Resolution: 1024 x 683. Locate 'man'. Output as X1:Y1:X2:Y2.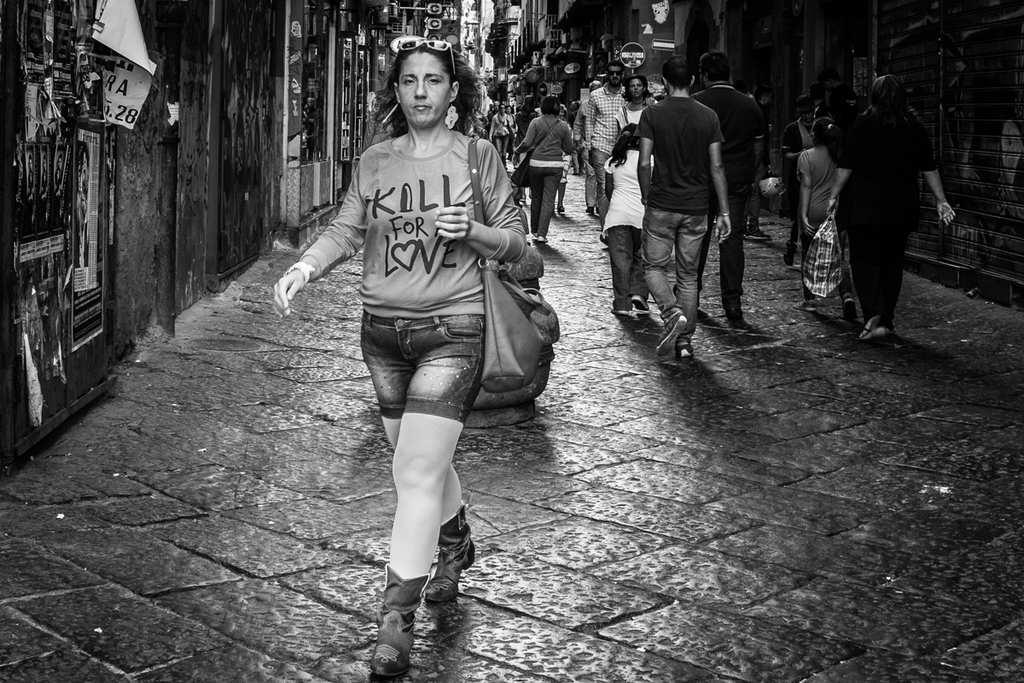
486:102:503:133.
